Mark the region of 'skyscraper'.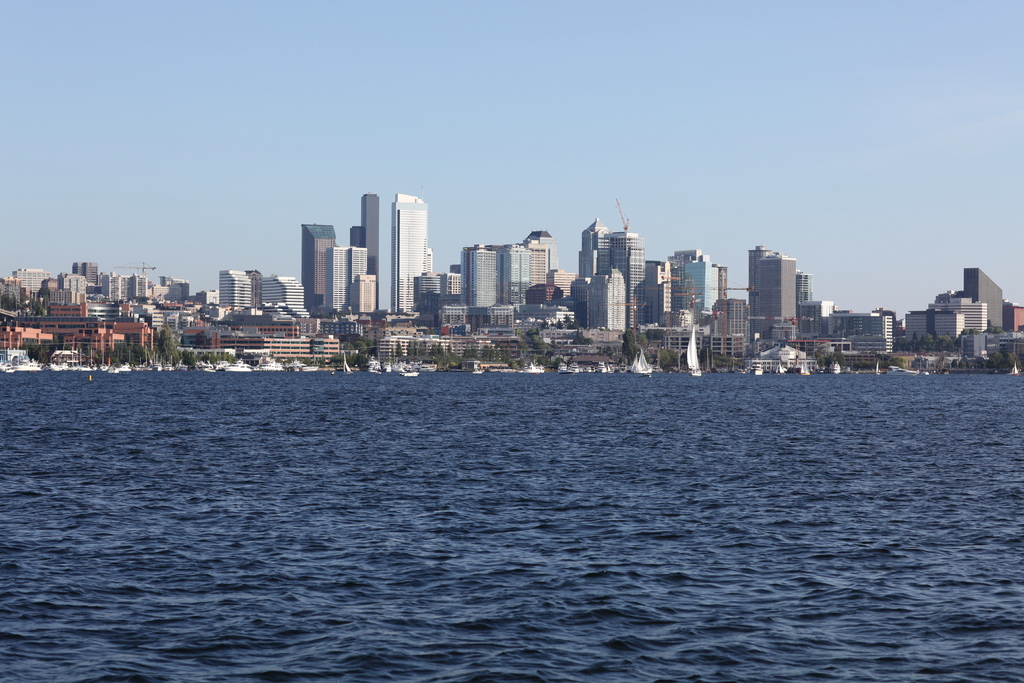
Region: <box>967,261,1005,331</box>.
